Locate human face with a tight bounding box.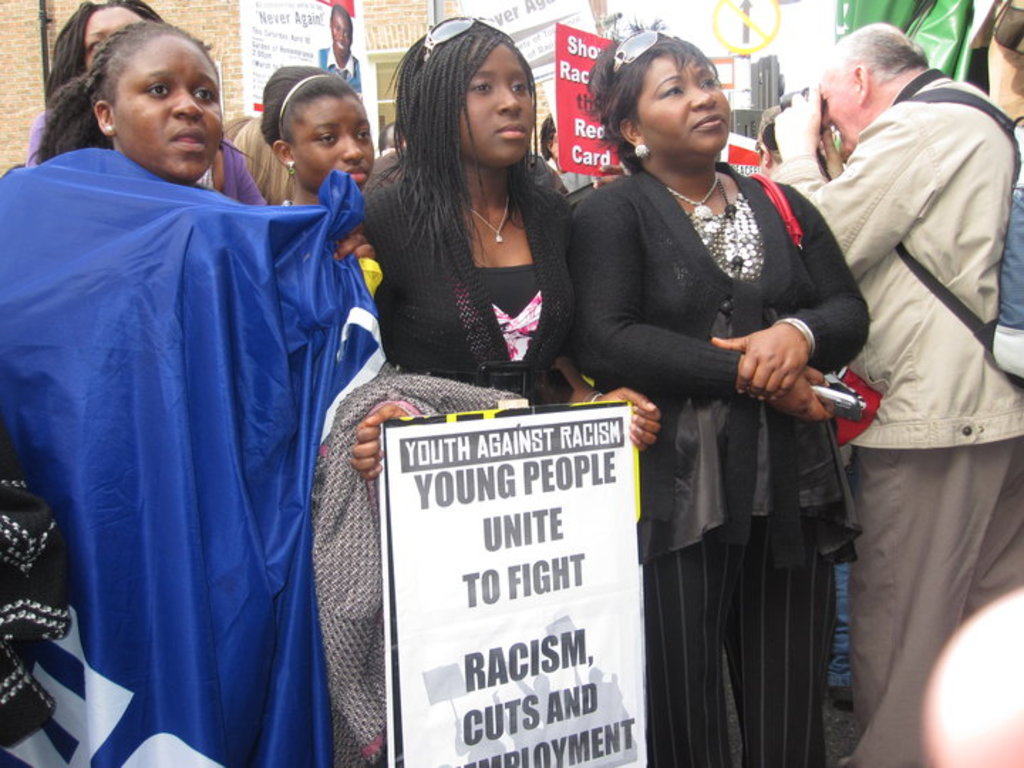
117,33,220,181.
